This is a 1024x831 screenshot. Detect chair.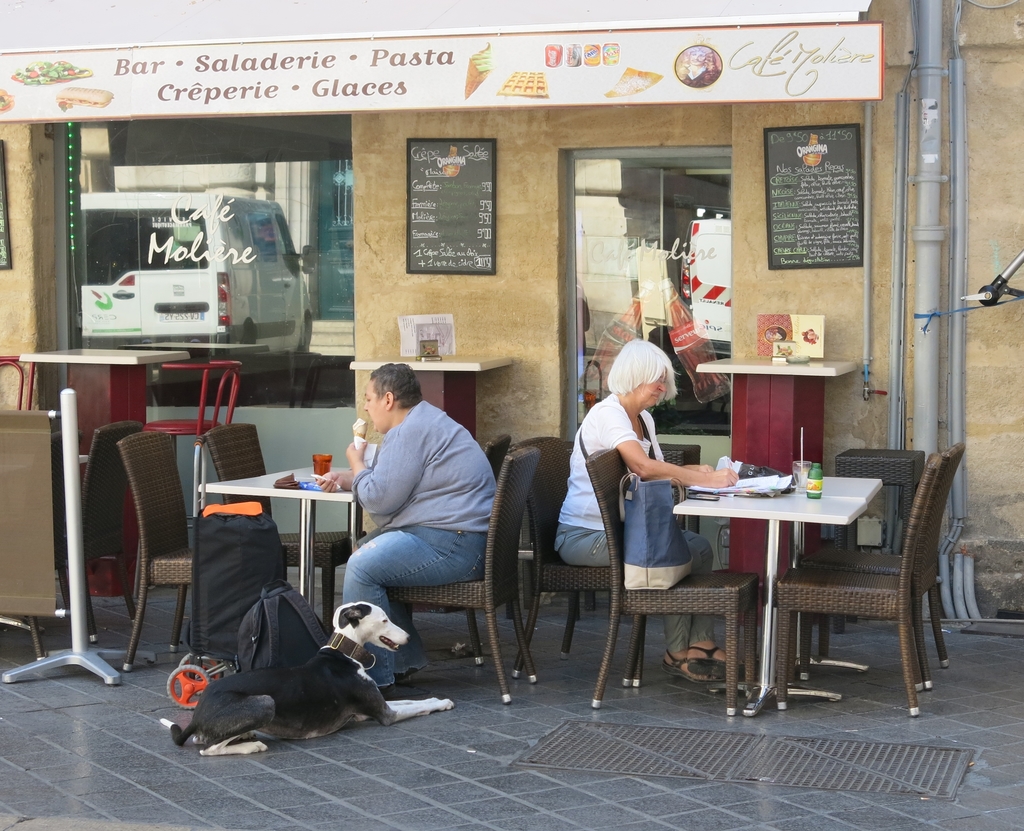
box(0, 354, 46, 416).
